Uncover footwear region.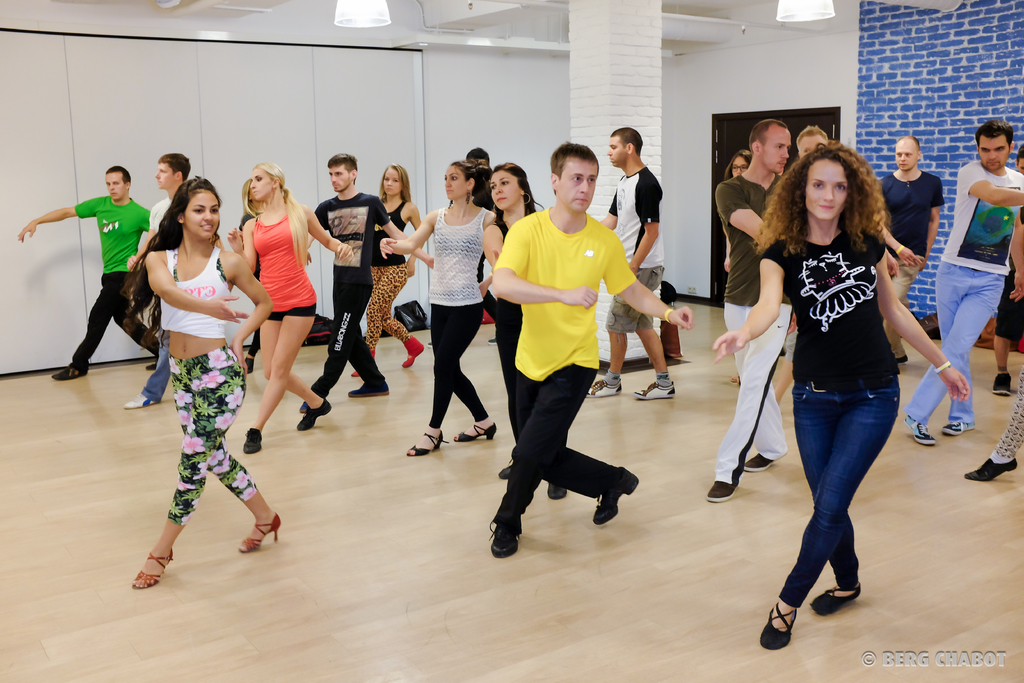
Uncovered: select_region(244, 424, 264, 452).
